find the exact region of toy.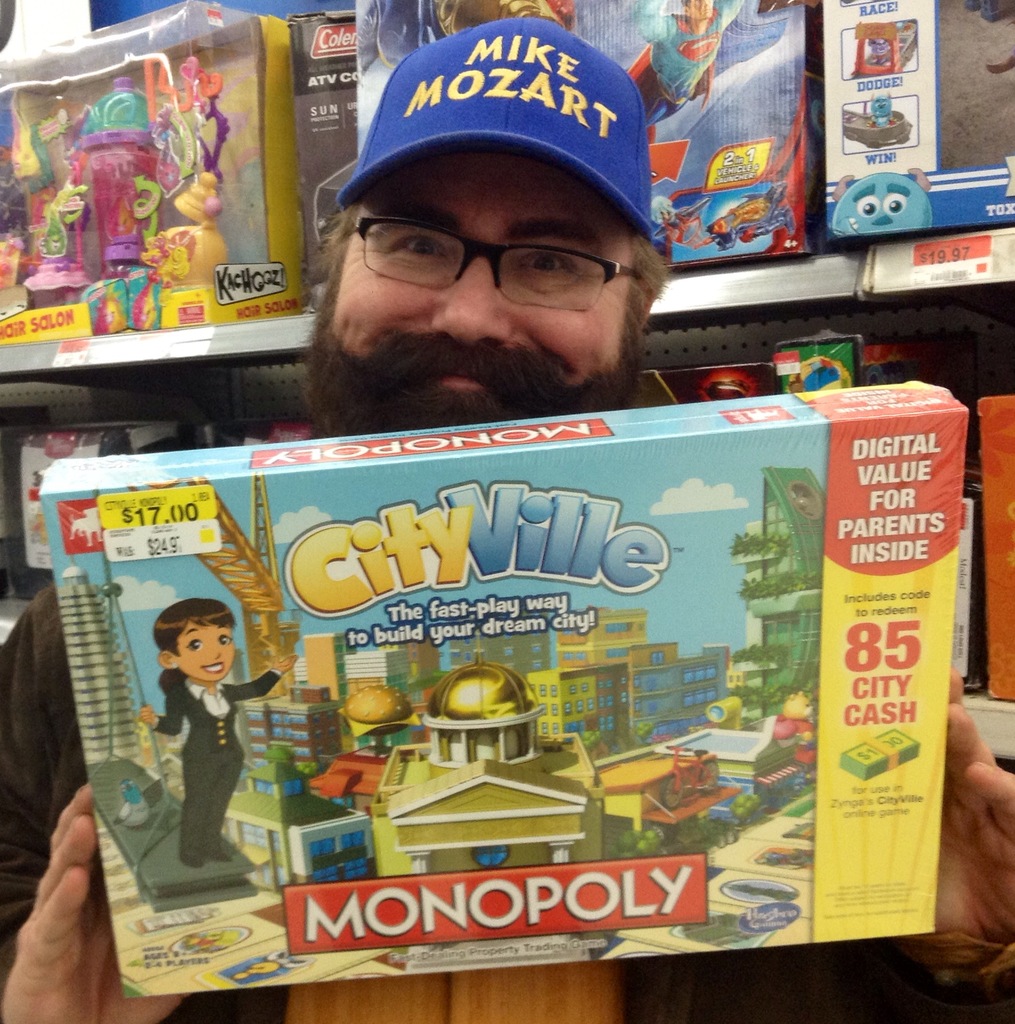
Exact region: (x1=698, y1=371, x2=757, y2=405).
